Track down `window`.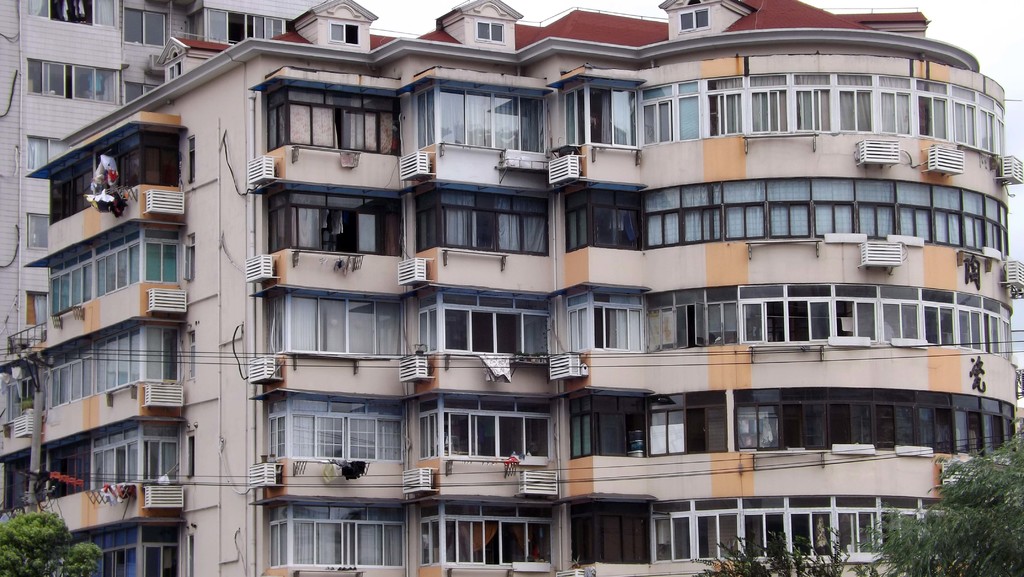
Tracked to [left=673, top=2, right=709, bottom=27].
